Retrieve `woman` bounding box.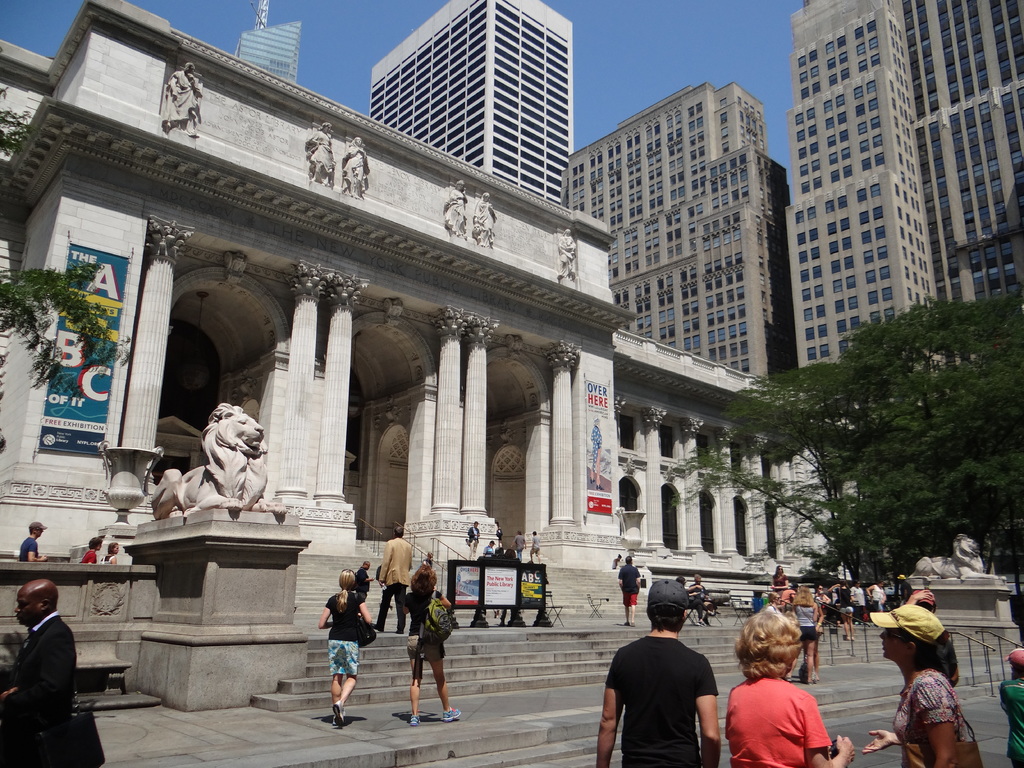
Bounding box: bbox=(399, 565, 462, 725).
